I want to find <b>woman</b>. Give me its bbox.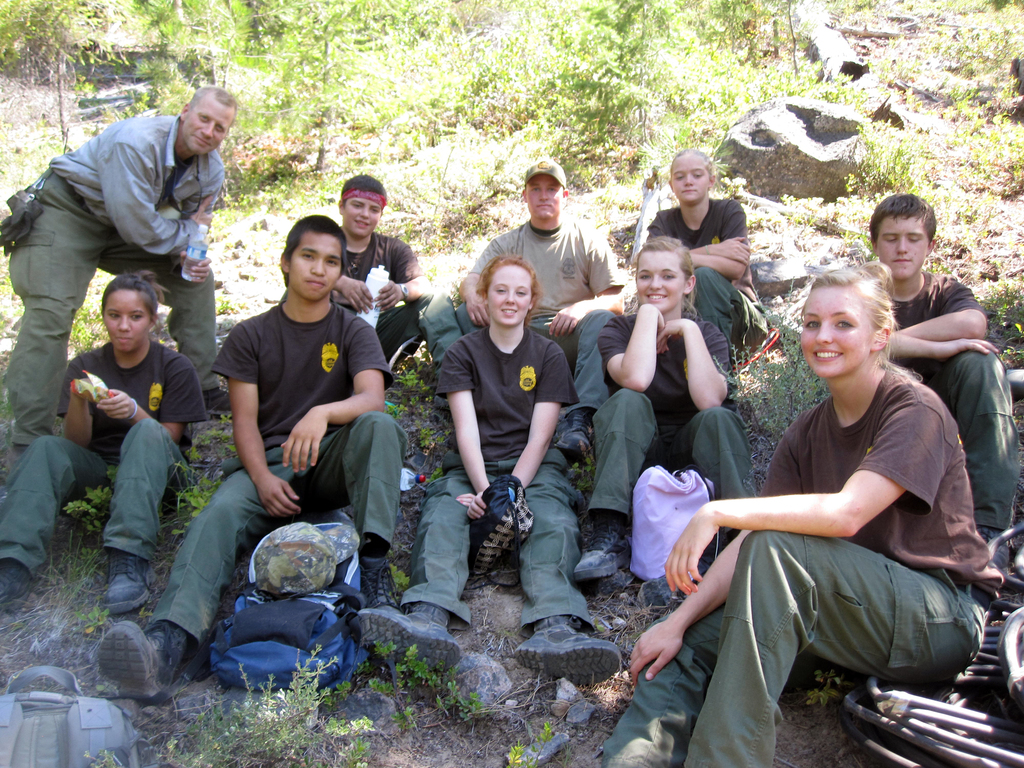
locate(428, 225, 596, 666).
